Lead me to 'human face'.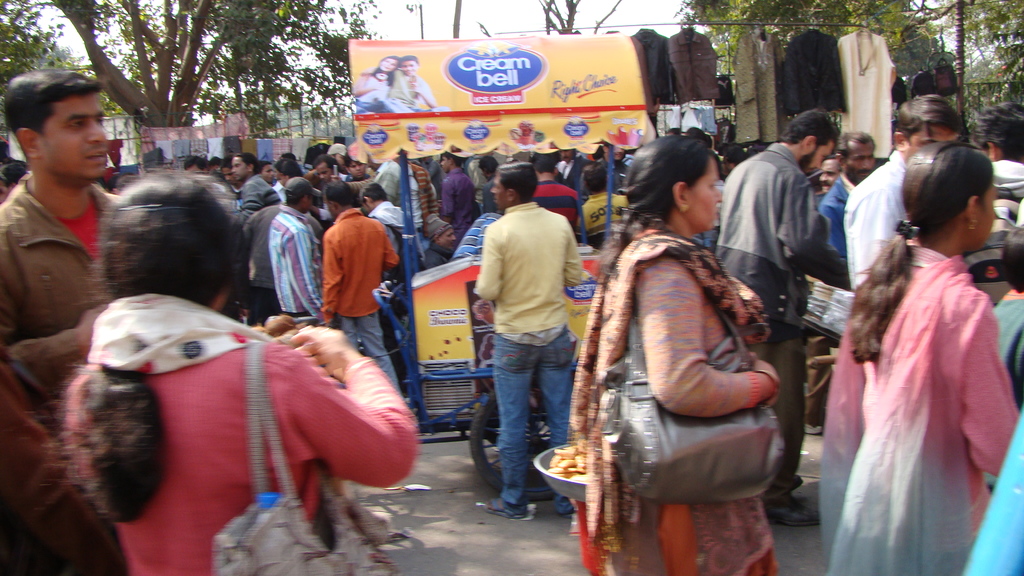
Lead to <box>908,125,957,156</box>.
